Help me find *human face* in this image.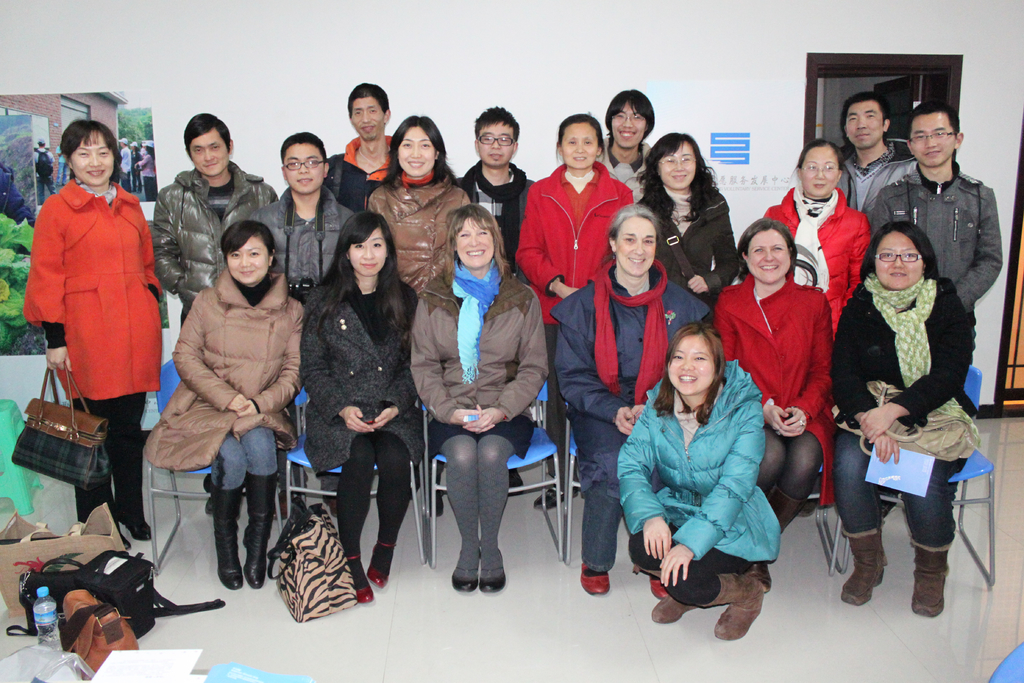
Found it: {"left": 346, "top": 97, "right": 383, "bottom": 140}.
